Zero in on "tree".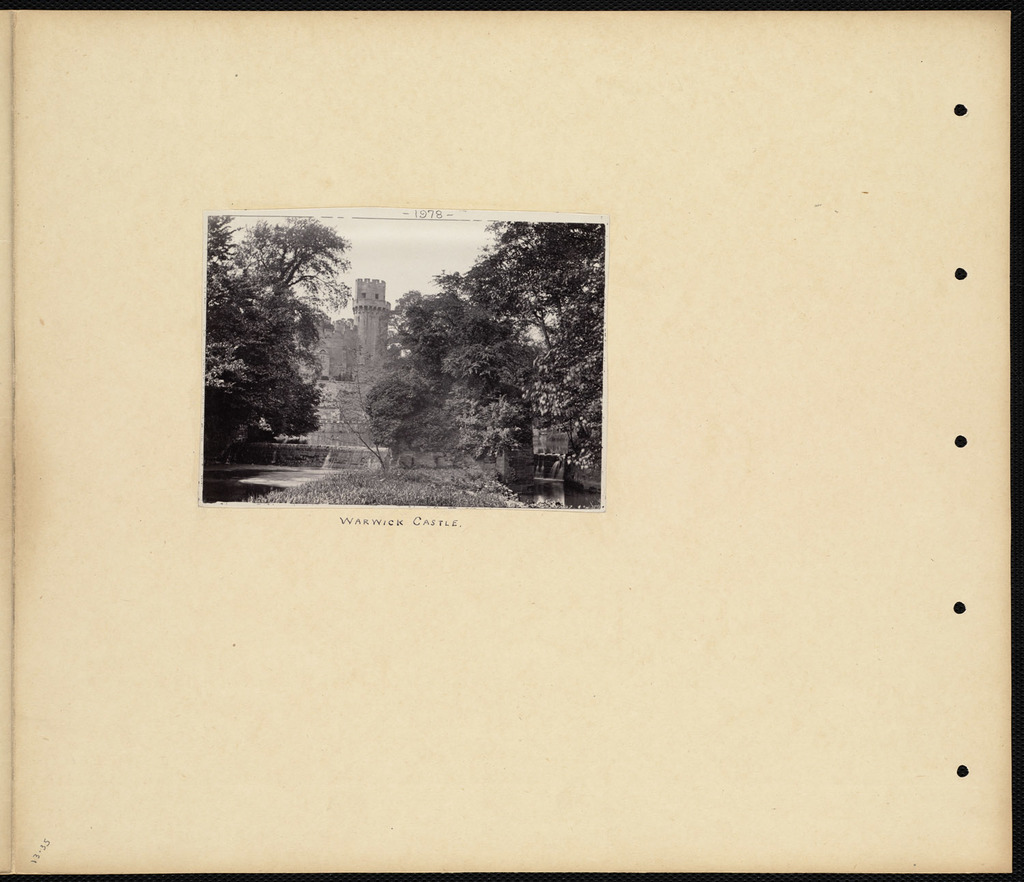
Zeroed in: [358, 291, 532, 462].
